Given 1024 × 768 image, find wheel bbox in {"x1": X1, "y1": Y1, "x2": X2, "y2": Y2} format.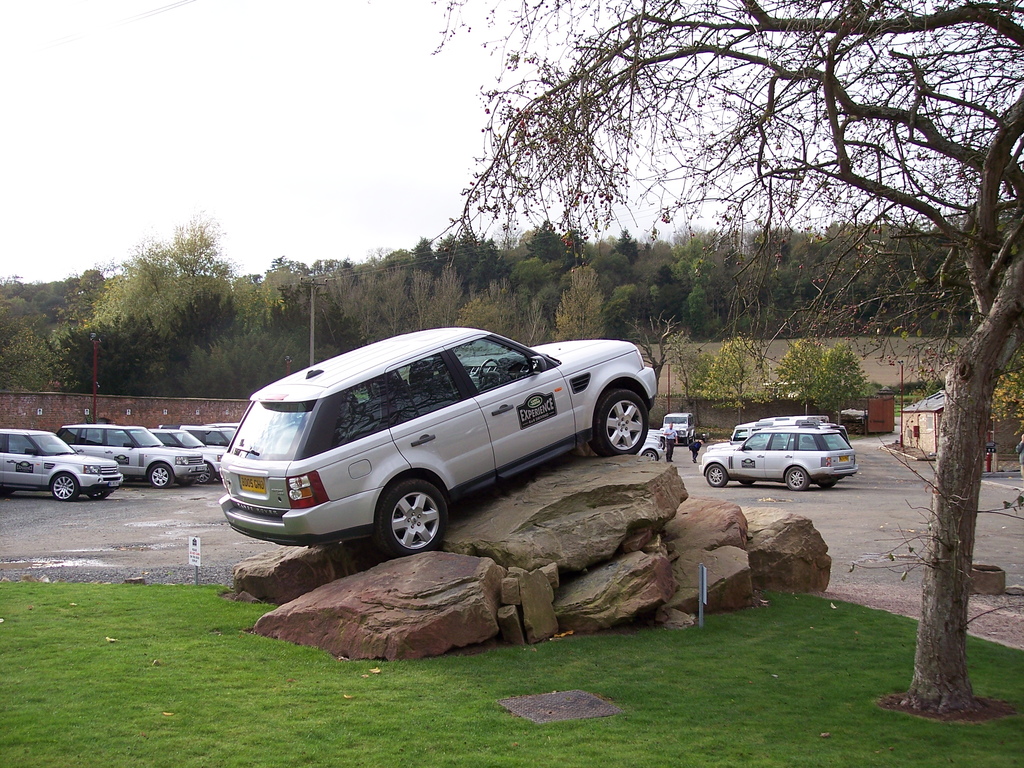
{"x1": 191, "y1": 462, "x2": 215, "y2": 486}.
